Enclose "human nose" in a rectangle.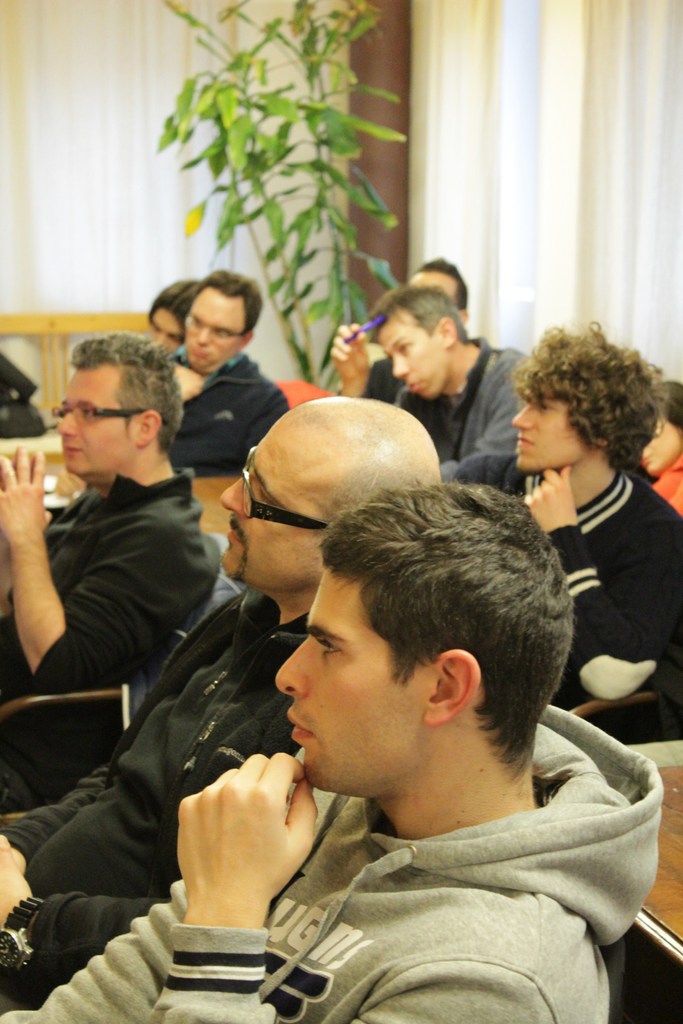
BBox(58, 409, 79, 431).
